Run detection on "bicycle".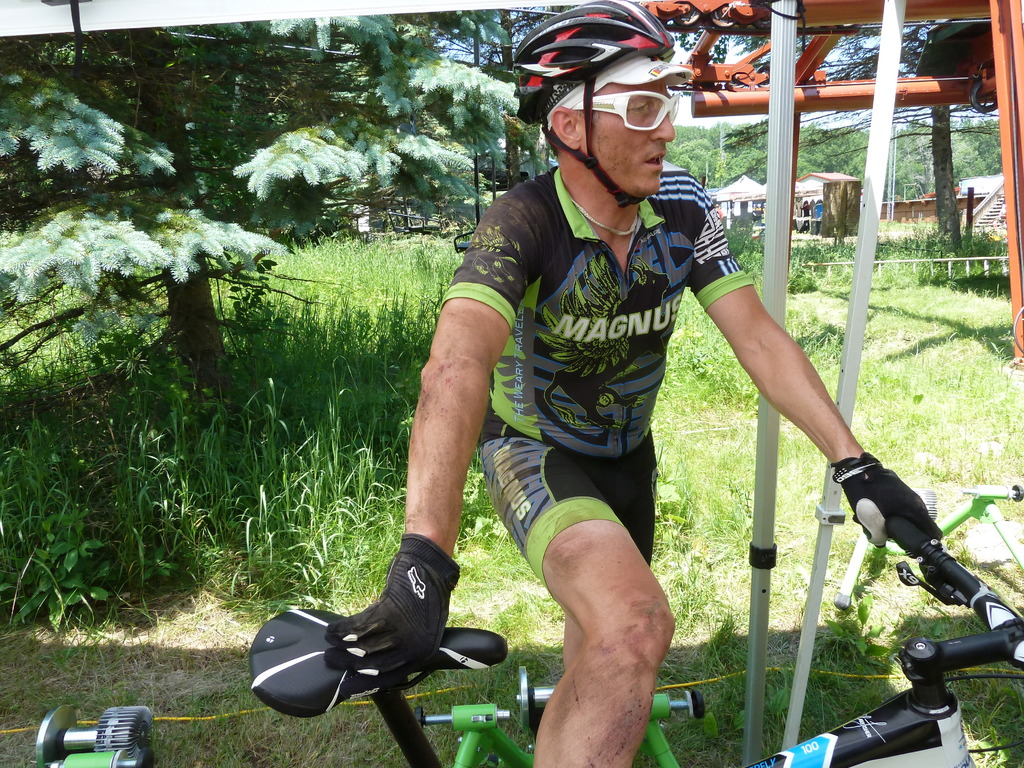
Result: 248,520,1023,767.
